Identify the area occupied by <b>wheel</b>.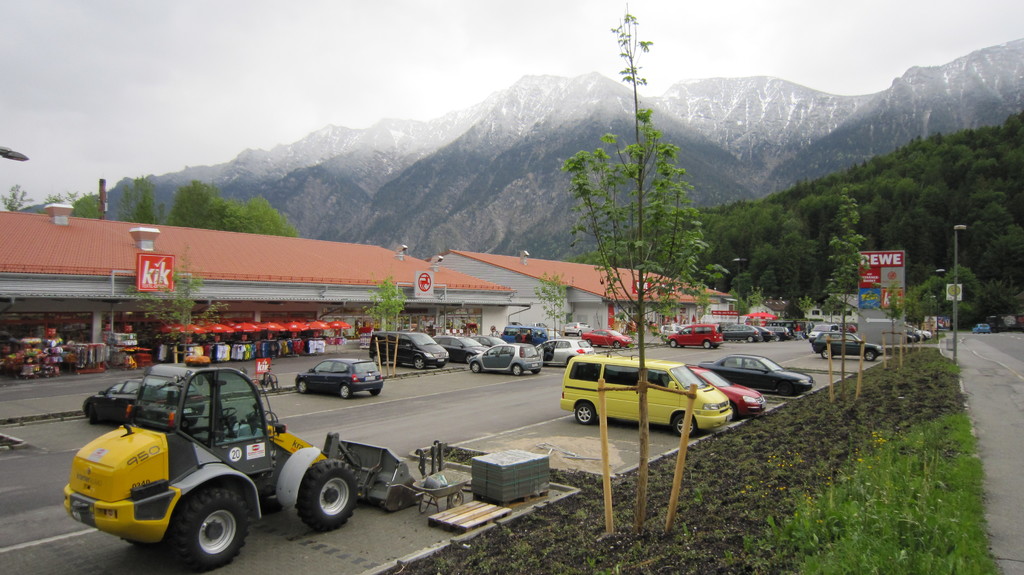
Area: [x1=369, y1=391, x2=380, y2=396].
